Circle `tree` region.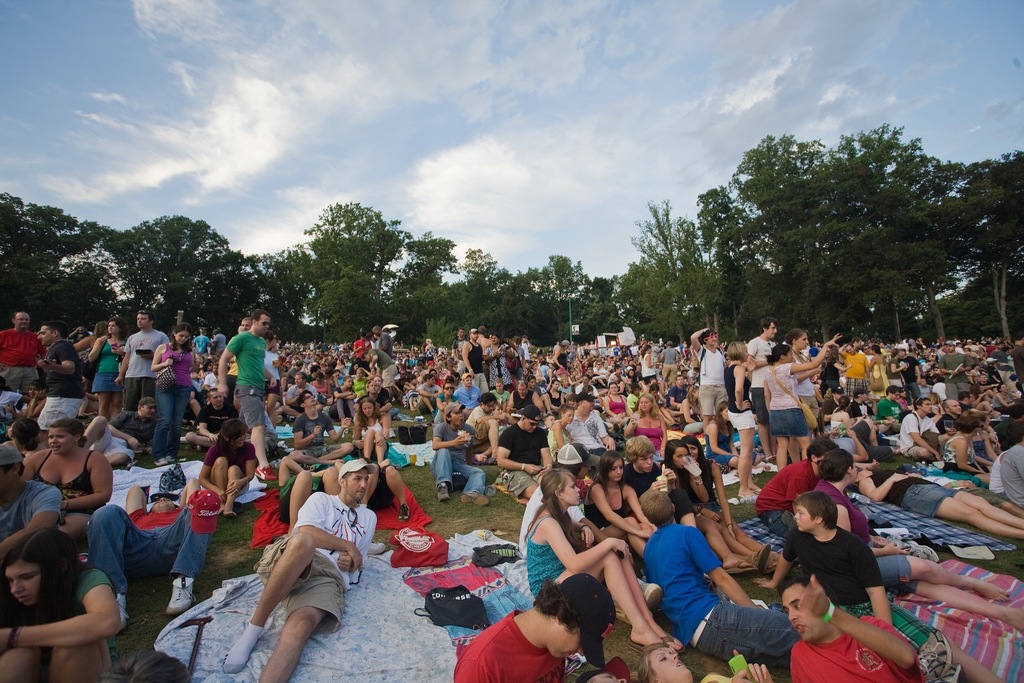
Region: {"x1": 271, "y1": 199, "x2": 431, "y2": 331}.
